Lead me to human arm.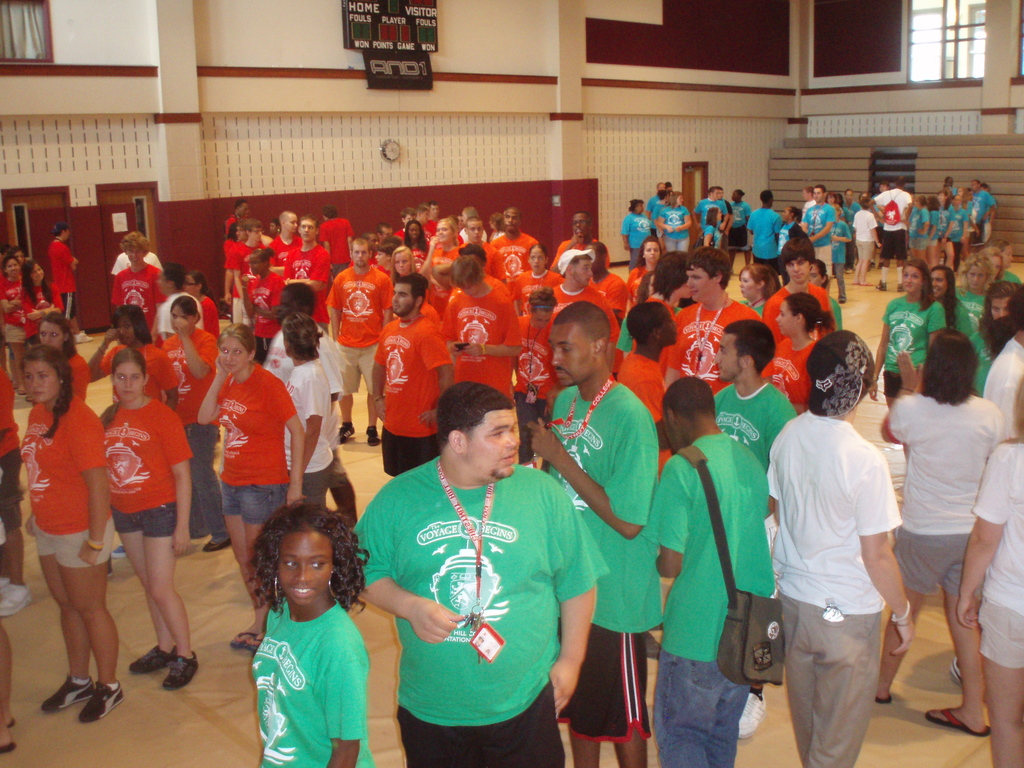
Lead to x1=959 y1=433 x2=1019 y2=634.
